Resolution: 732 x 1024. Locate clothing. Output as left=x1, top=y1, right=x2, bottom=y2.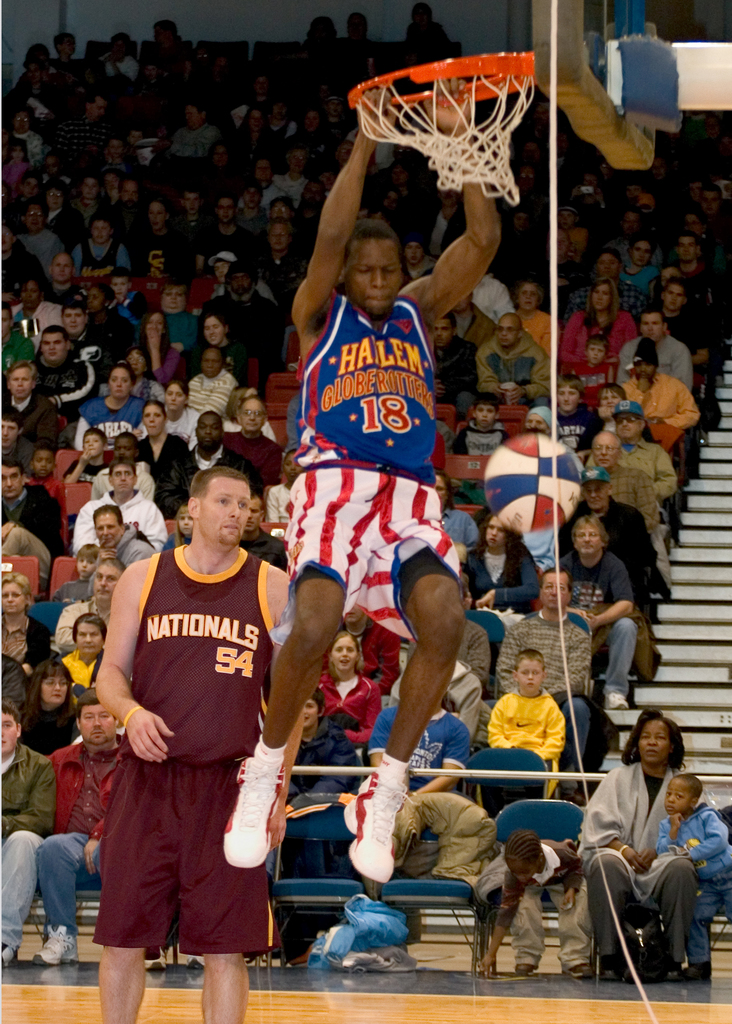
left=398, top=655, right=487, bottom=741.
